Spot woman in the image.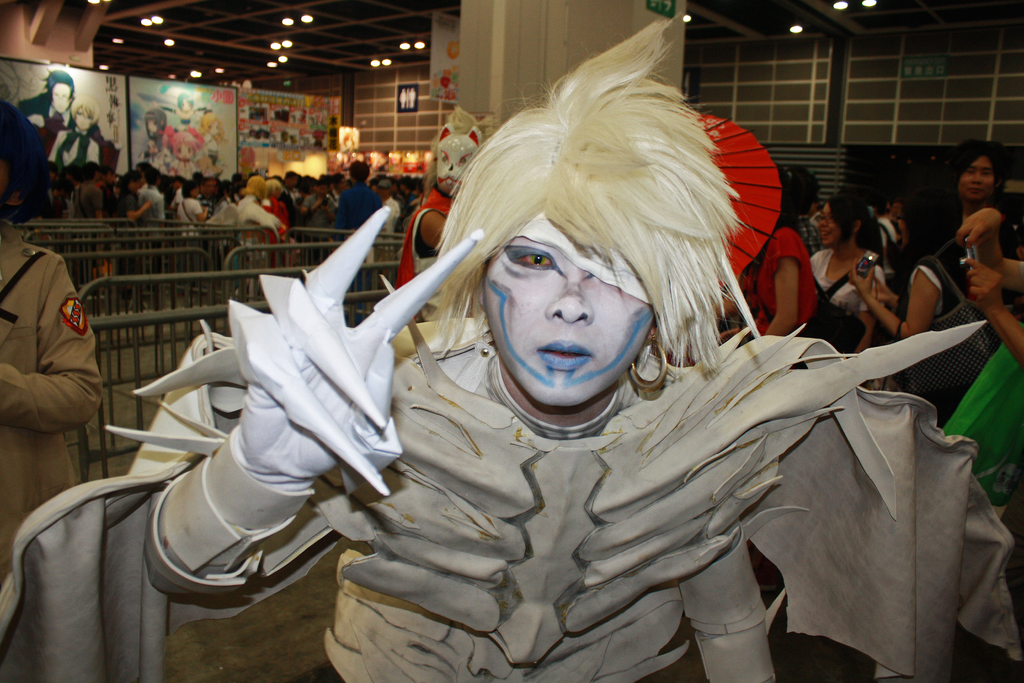
woman found at crop(174, 179, 209, 295).
